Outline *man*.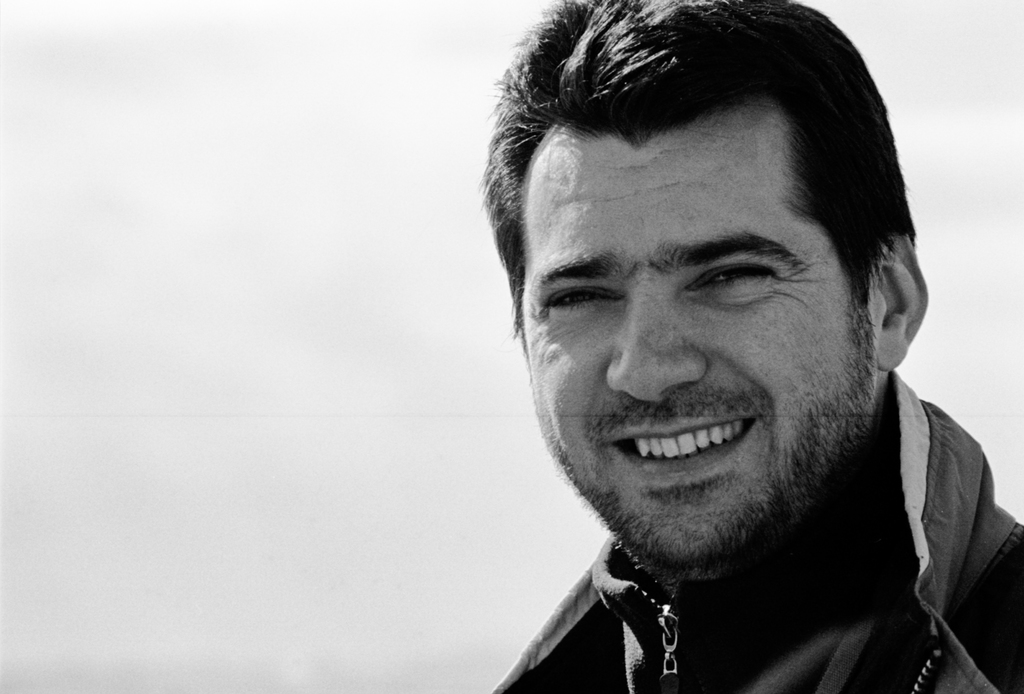
Outline: locate(387, 8, 1023, 693).
